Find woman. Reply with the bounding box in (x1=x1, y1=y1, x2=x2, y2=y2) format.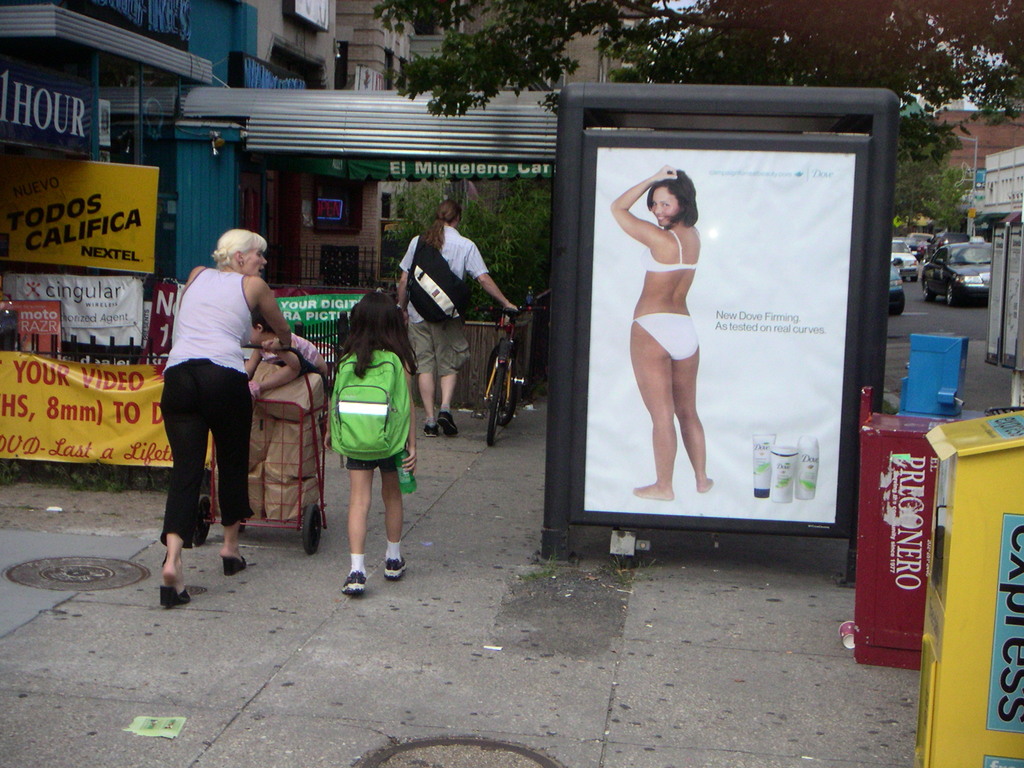
(x1=396, y1=197, x2=516, y2=438).
